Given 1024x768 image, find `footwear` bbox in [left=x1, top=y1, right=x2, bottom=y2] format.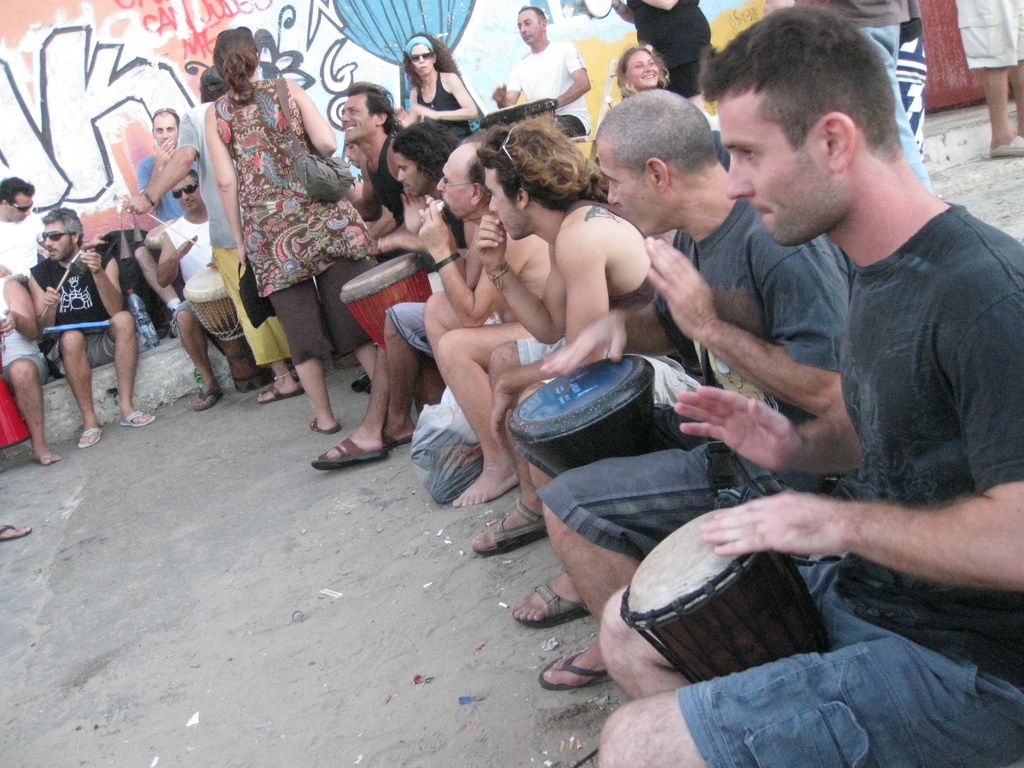
[left=382, top=430, right=414, bottom=450].
